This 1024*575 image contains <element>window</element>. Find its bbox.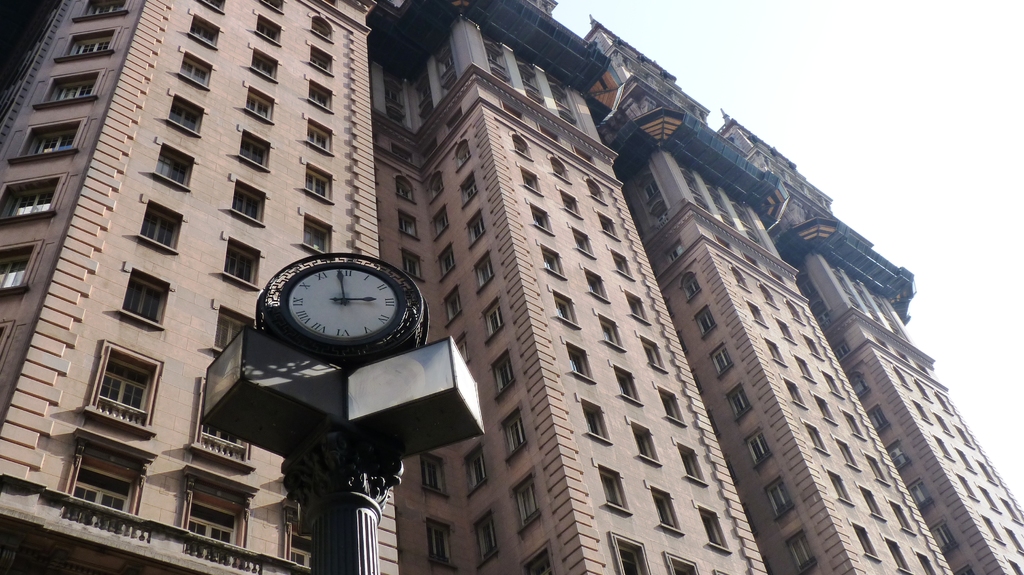
[519,164,540,194].
